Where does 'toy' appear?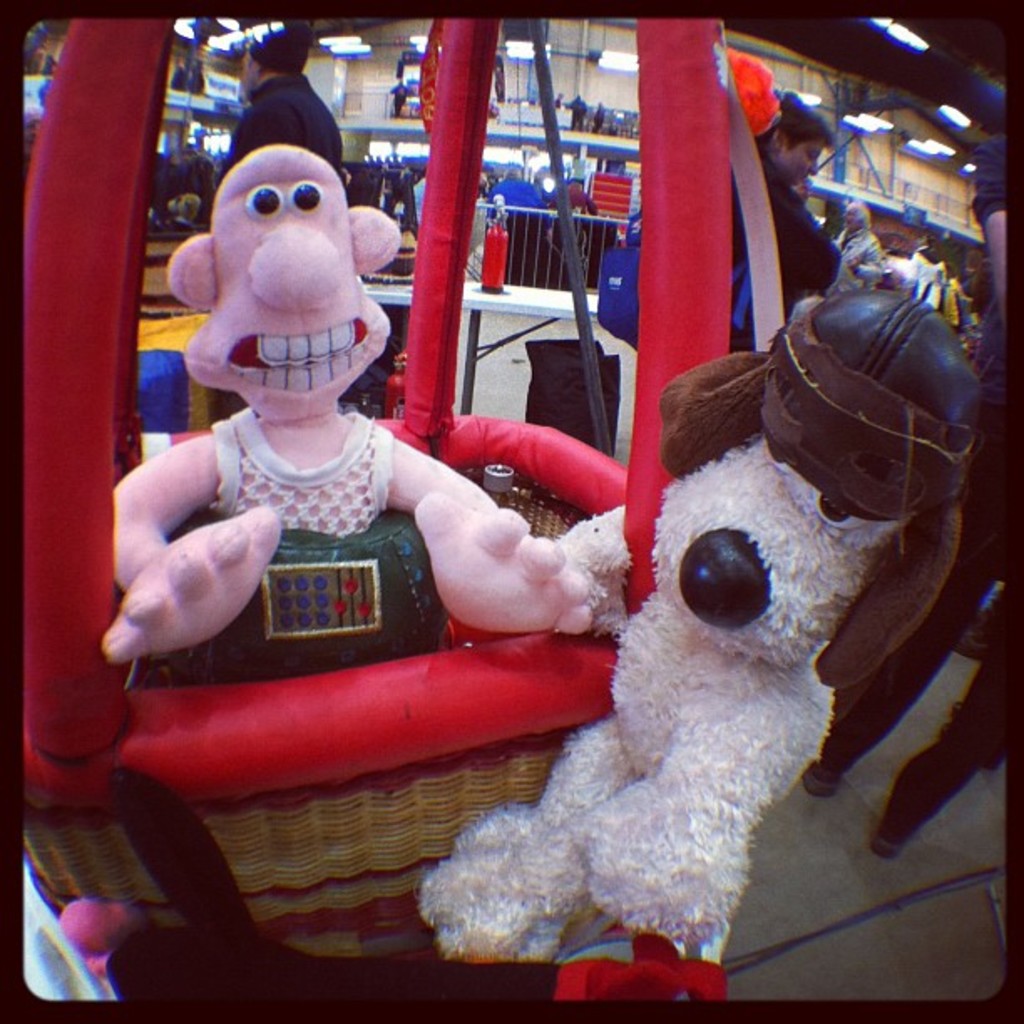
Appears at 422/283/987/970.
